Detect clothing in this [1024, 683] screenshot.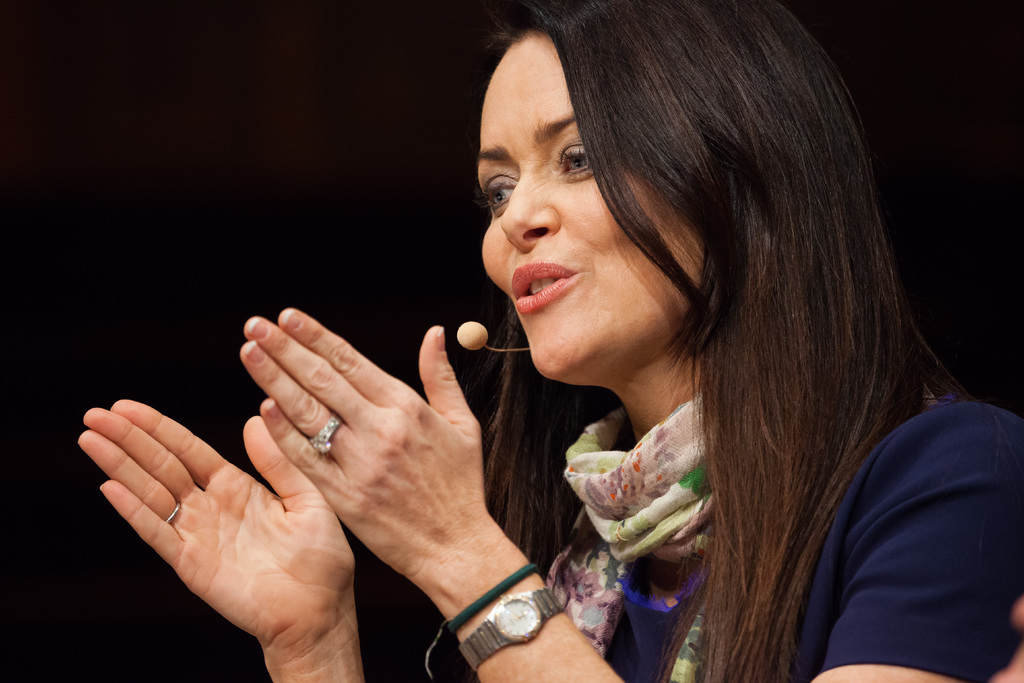
Detection: 606, 400, 1023, 682.
